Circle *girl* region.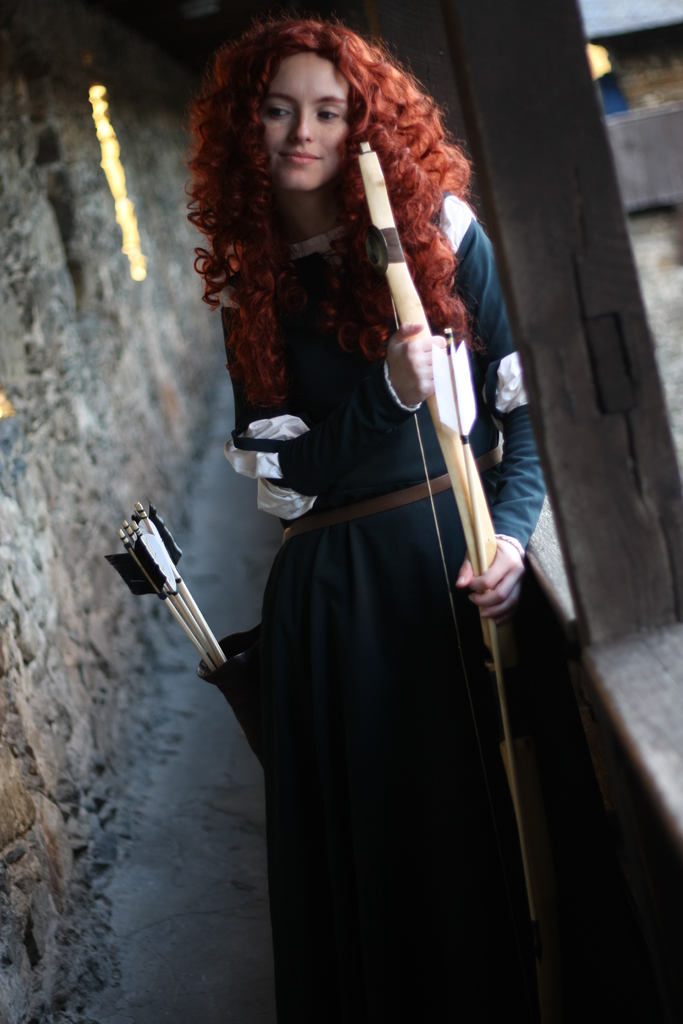
Region: bbox=[200, 20, 545, 1023].
